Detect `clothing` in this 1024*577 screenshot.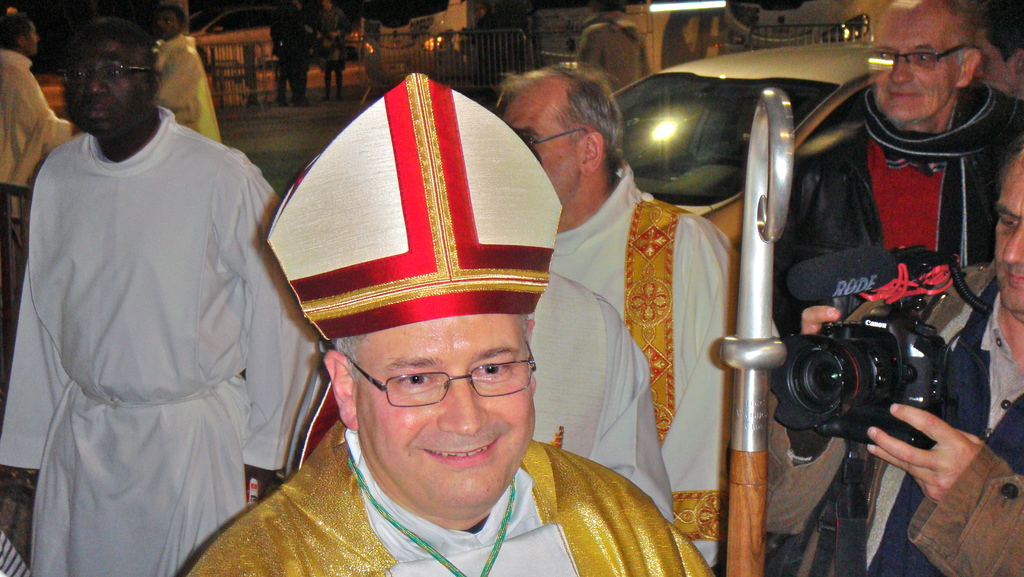
Detection: l=490, t=277, r=664, b=533.
